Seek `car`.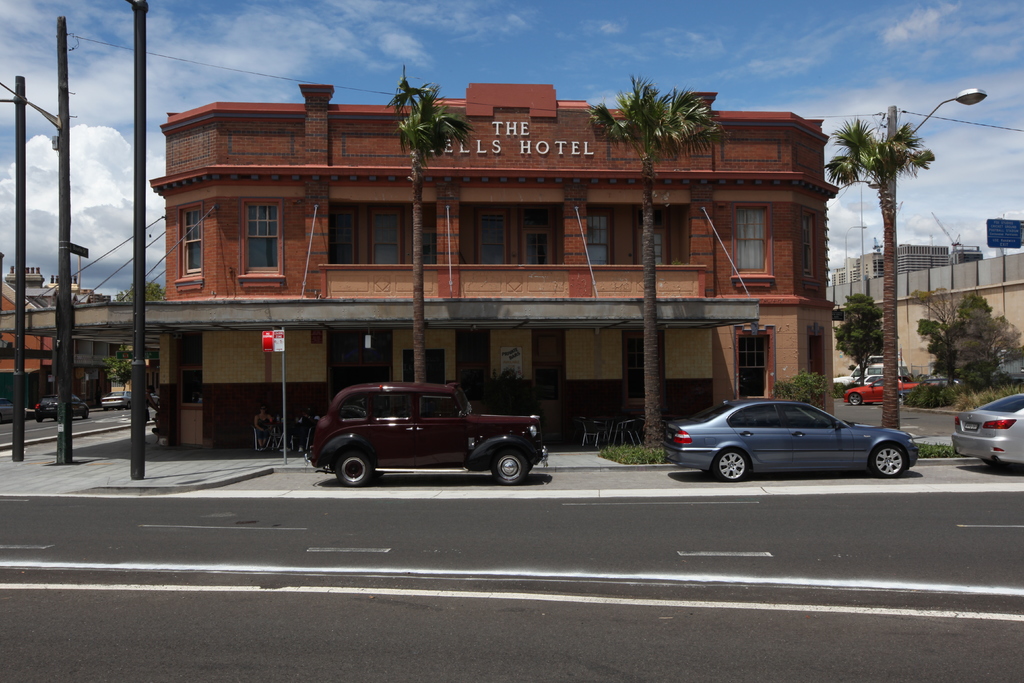
region(860, 378, 884, 384).
